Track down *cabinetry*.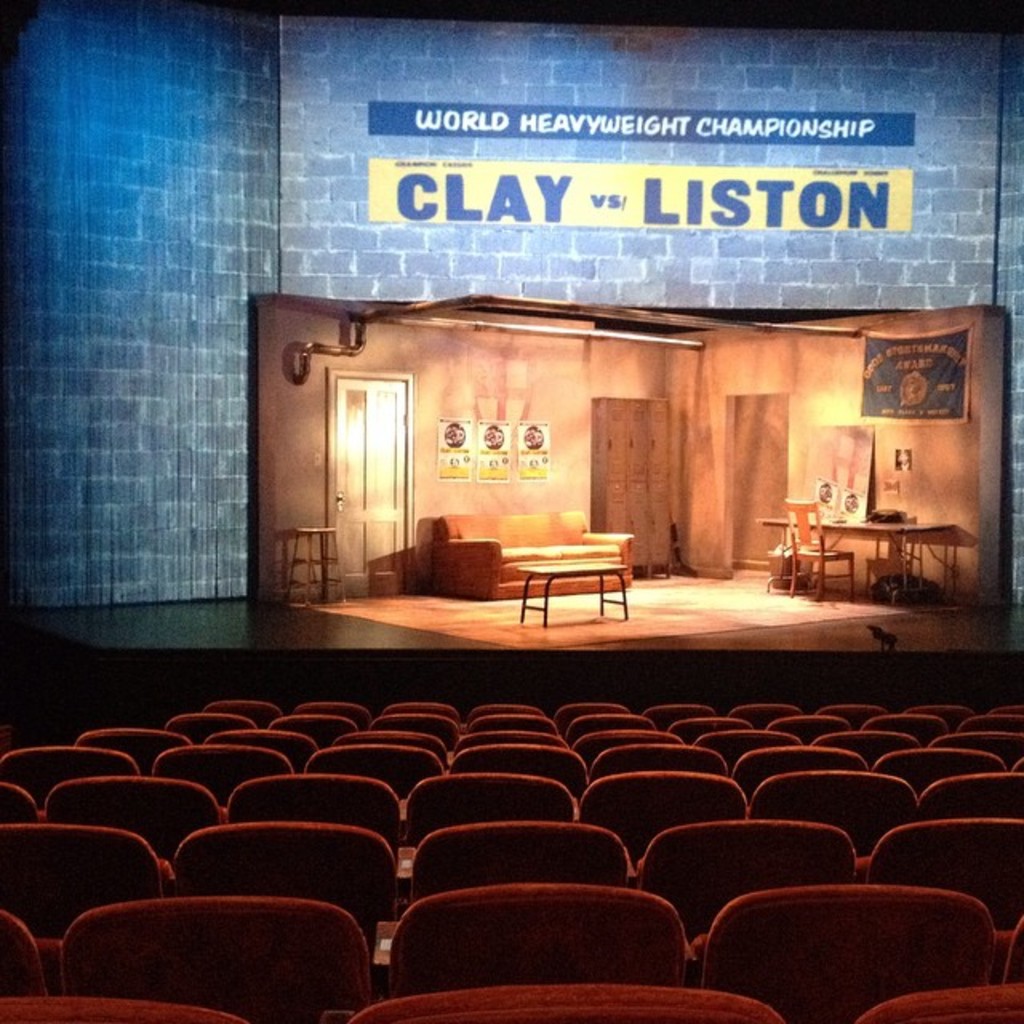
Tracked to {"left": 651, "top": 480, "right": 674, "bottom": 566}.
